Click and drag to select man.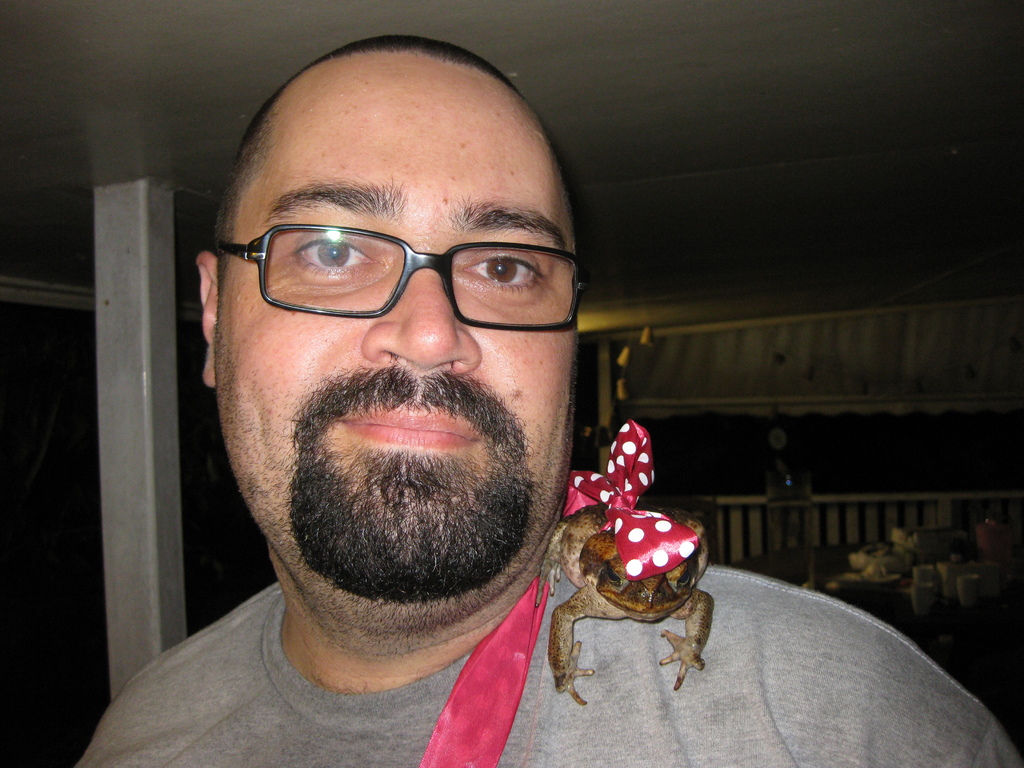
Selection: bbox=(68, 32, 1019, 767).
